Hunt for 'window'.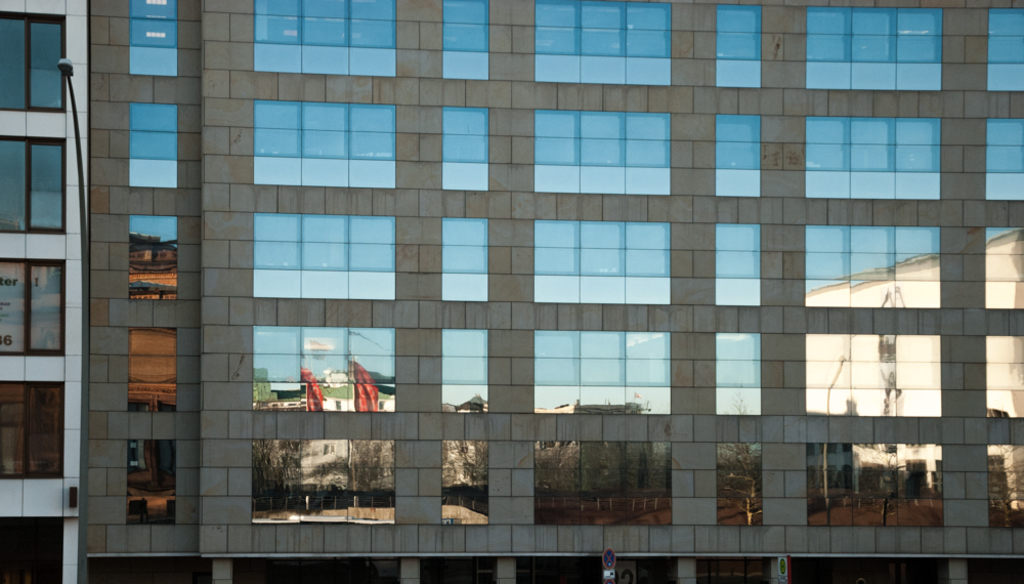
Hunted down at pyautogui.locateOnScreen(440, 329, 488, 415).
